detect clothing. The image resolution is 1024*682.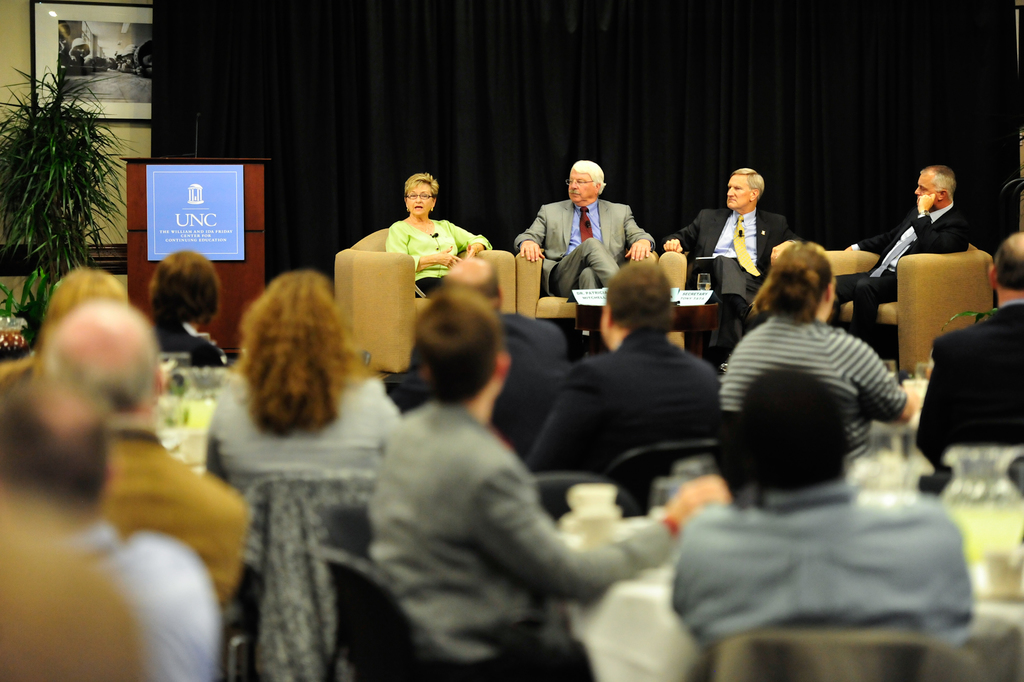
{"x1": 412, "y1": 316, "x2": 568, "y2": 456}.
